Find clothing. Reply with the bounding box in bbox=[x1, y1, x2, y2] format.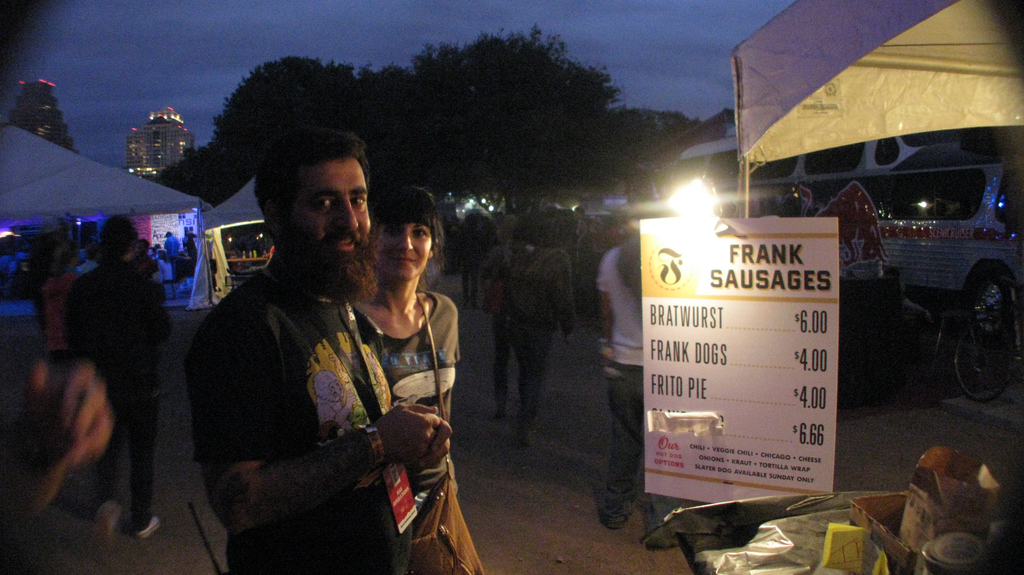
bbox=[591, 372, 660, 564].
